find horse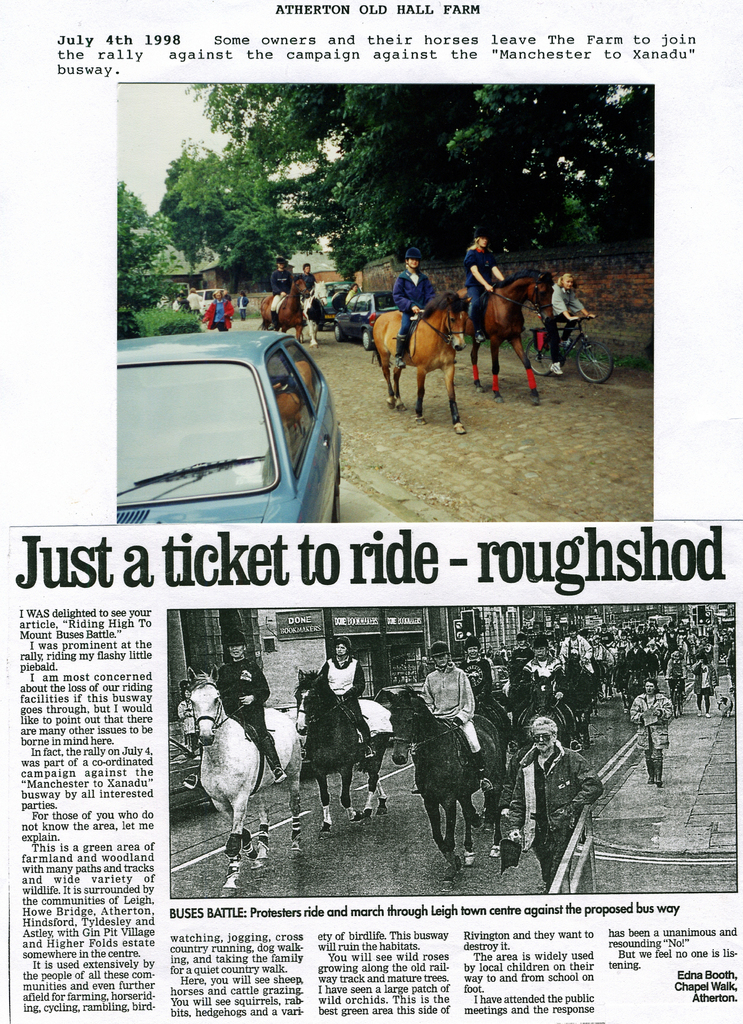
[x1=385, y1=683, x2=504, y2=896]
